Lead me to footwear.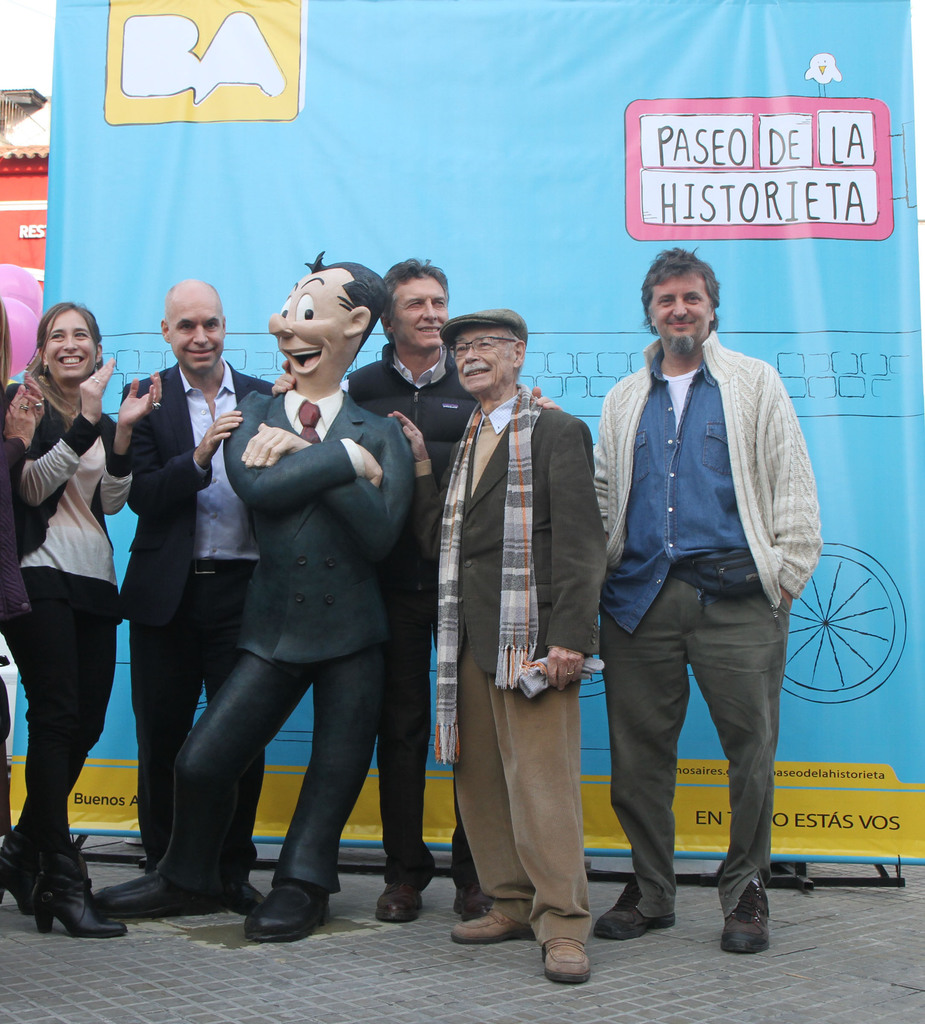
Lead to BBox(378, 877, 423, 929).
